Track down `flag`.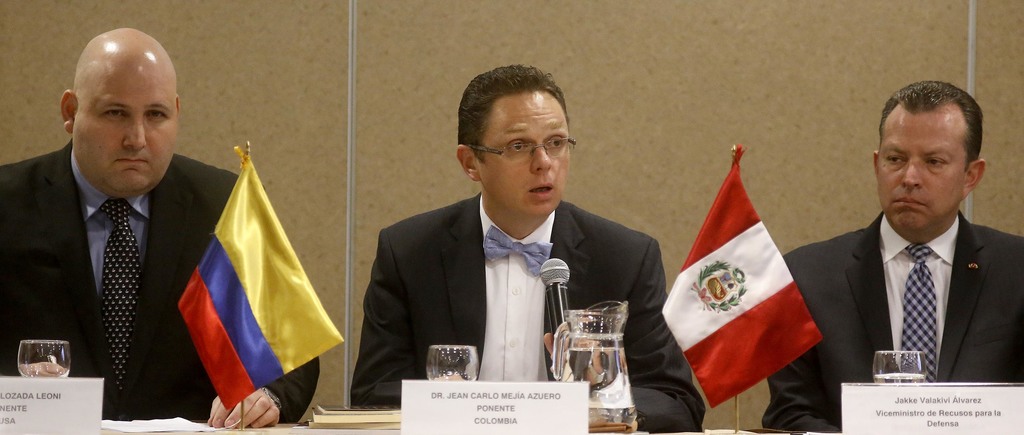
Tracked to <box>179,149,344,418</box>.
